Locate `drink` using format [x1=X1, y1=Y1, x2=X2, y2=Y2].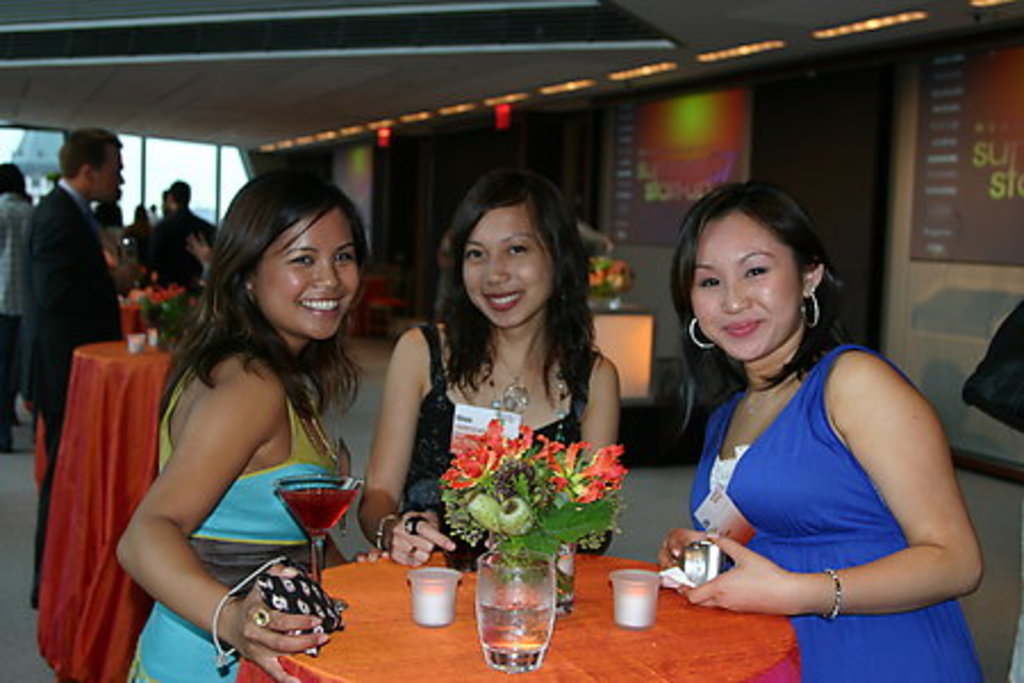
[x1=476, y1=549, x2=555, y2=667].
